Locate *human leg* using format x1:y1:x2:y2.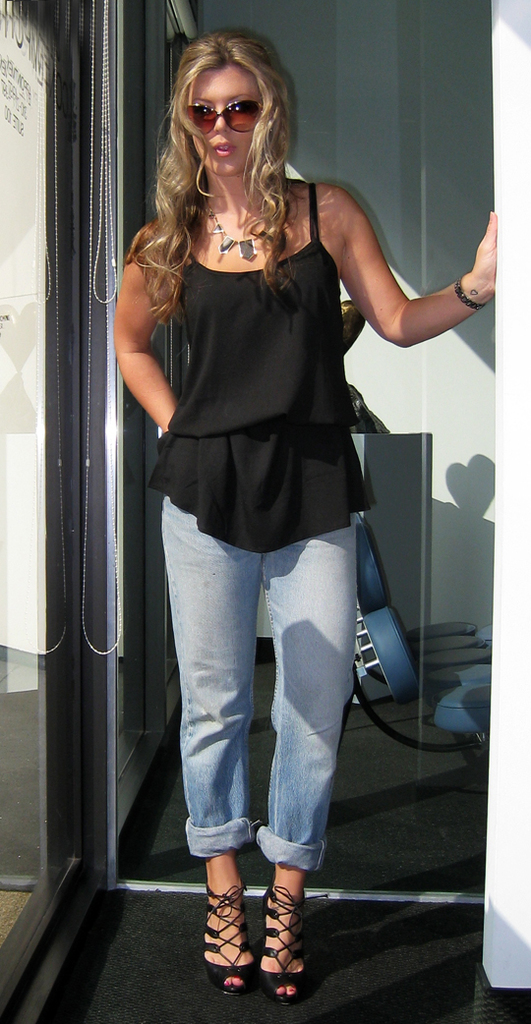
166:490:261:996.
